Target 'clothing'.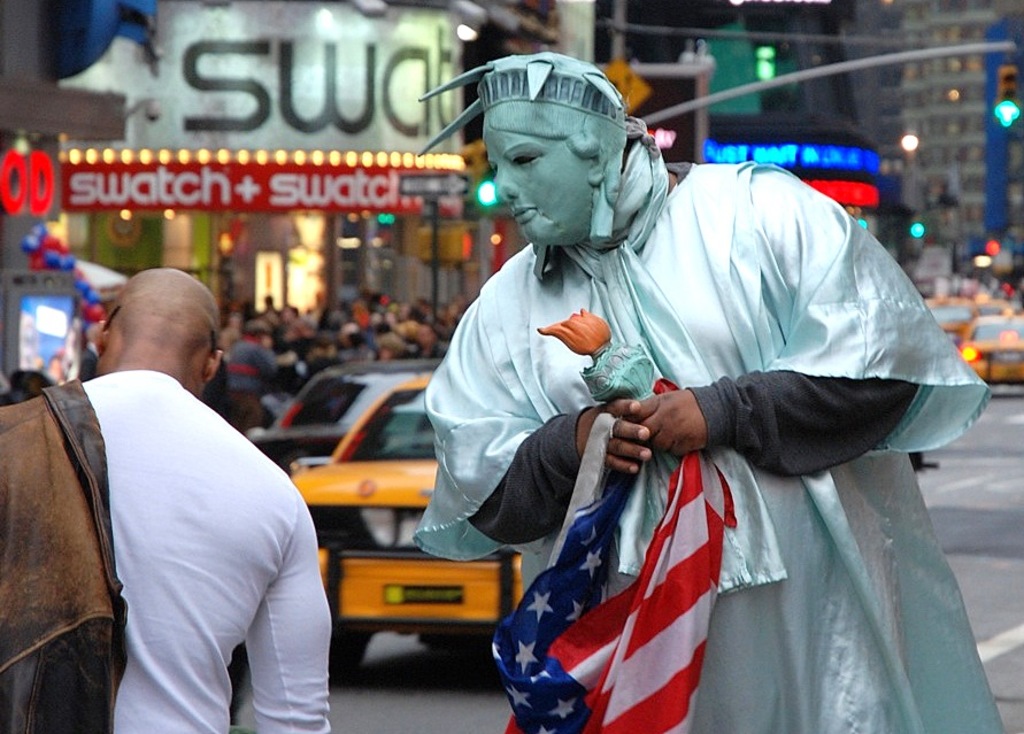
Target region: x1=83 y1=376 x2=332 y2=733.
